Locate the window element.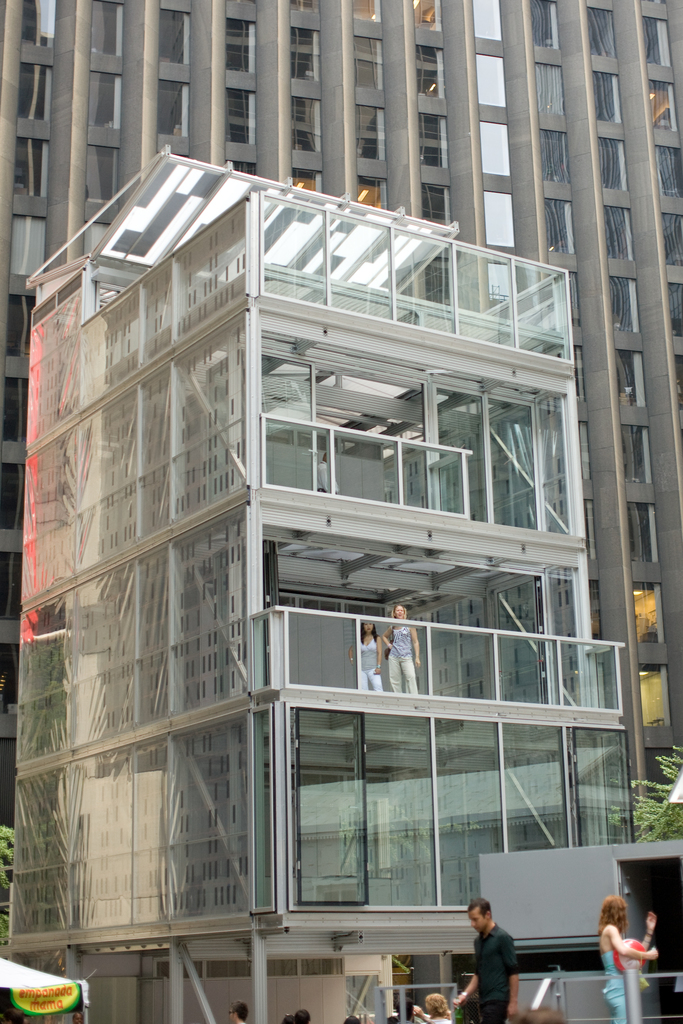
Element bbox: [417,109,448,169].
